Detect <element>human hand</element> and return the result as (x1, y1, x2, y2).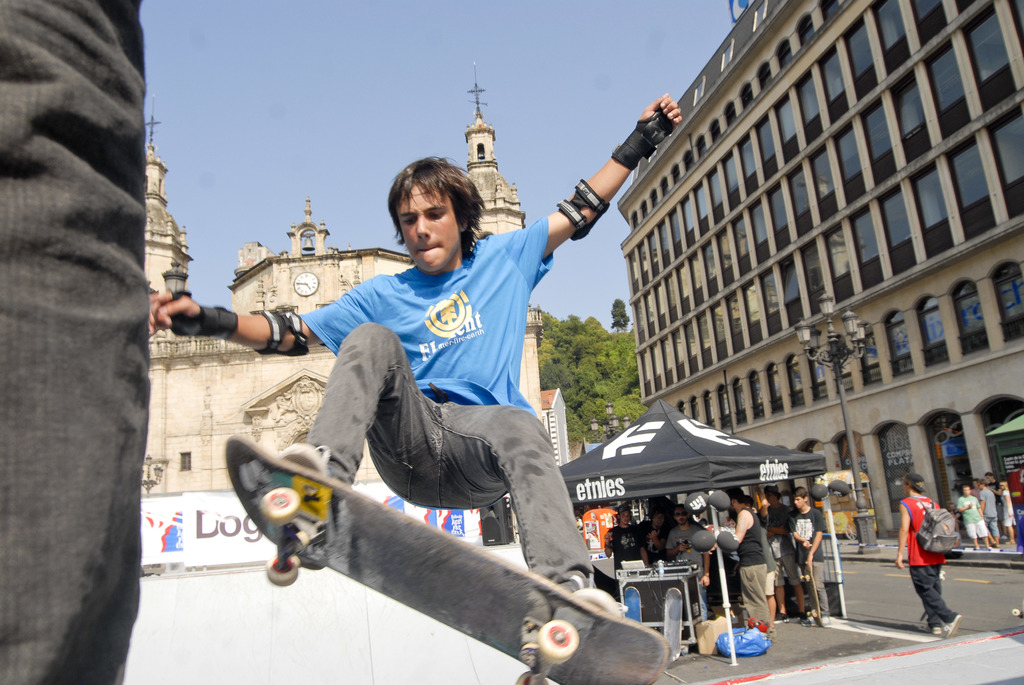
(890, 559, 904, 571).
